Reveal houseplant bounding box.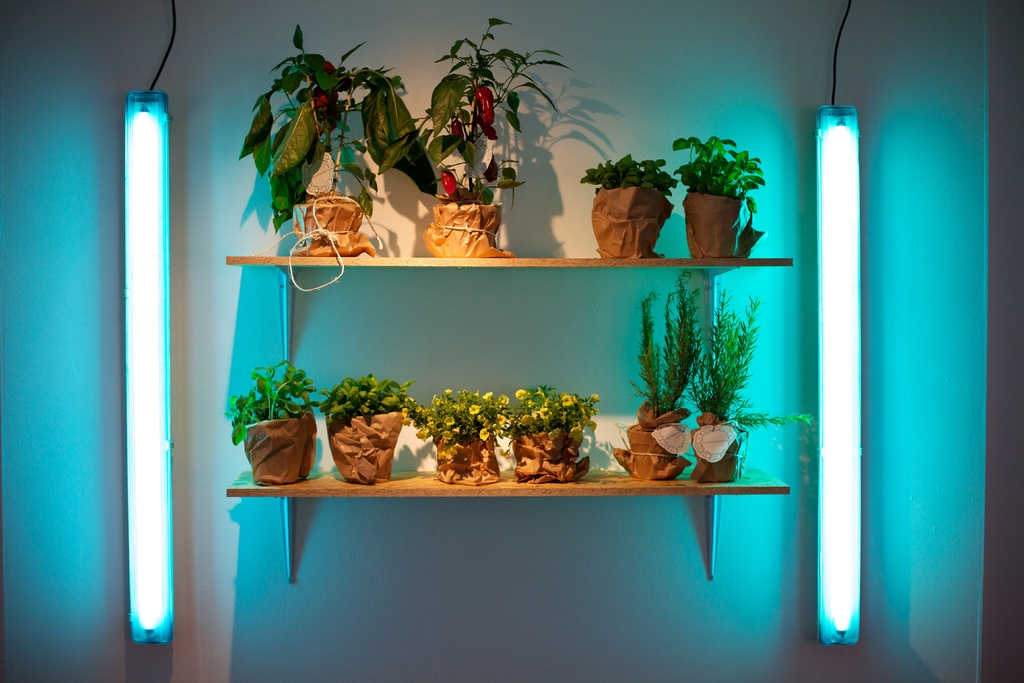
Revealed: box=[671, 133, 769, 256].
